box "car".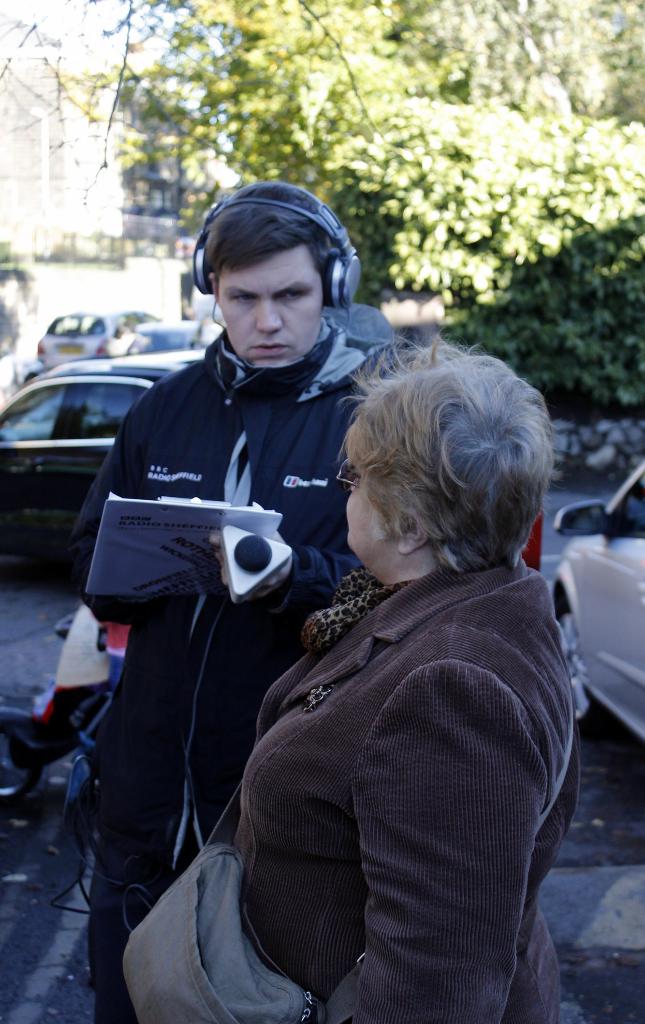
(543, 463, 644, 748).
